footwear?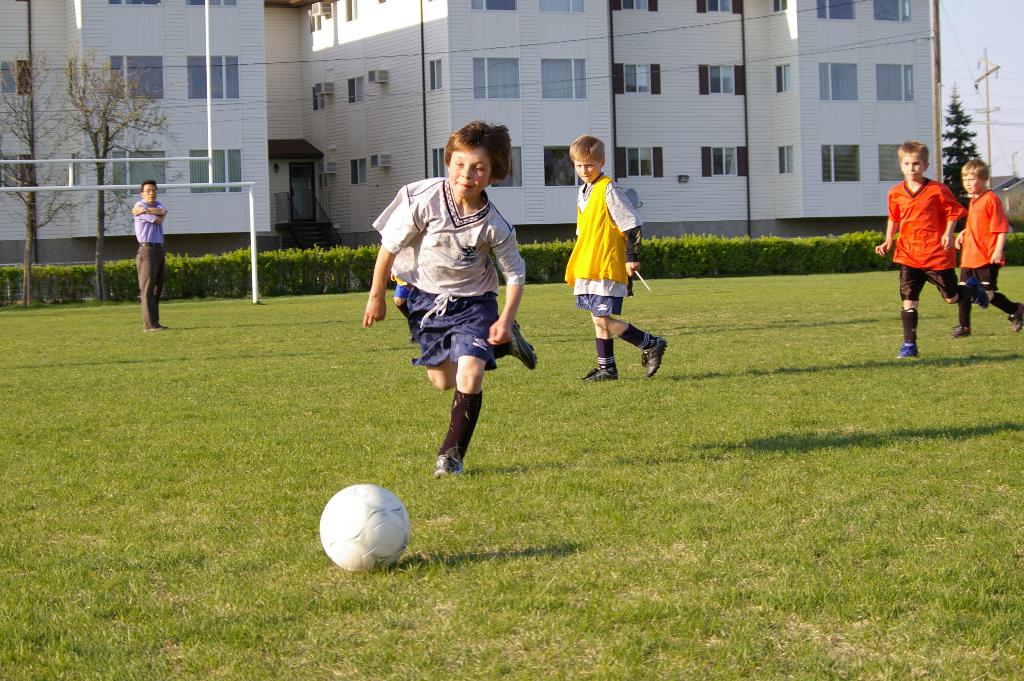
x1=640, y1=333, x2=669, y2=378
